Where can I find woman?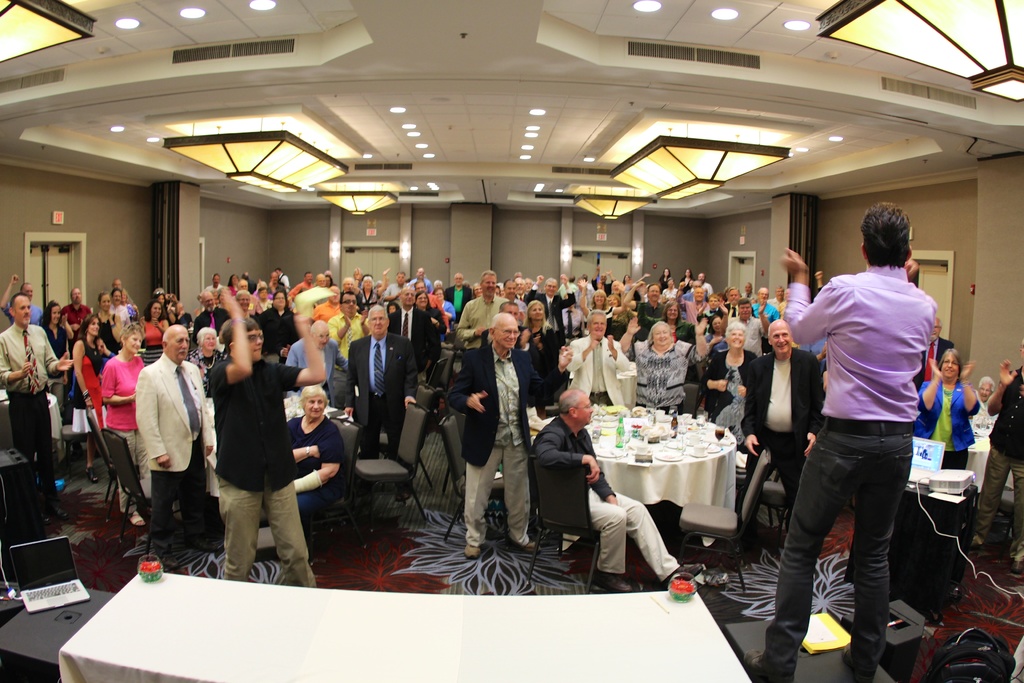
You can find it at bbox=(589, 288, 606, 309).
